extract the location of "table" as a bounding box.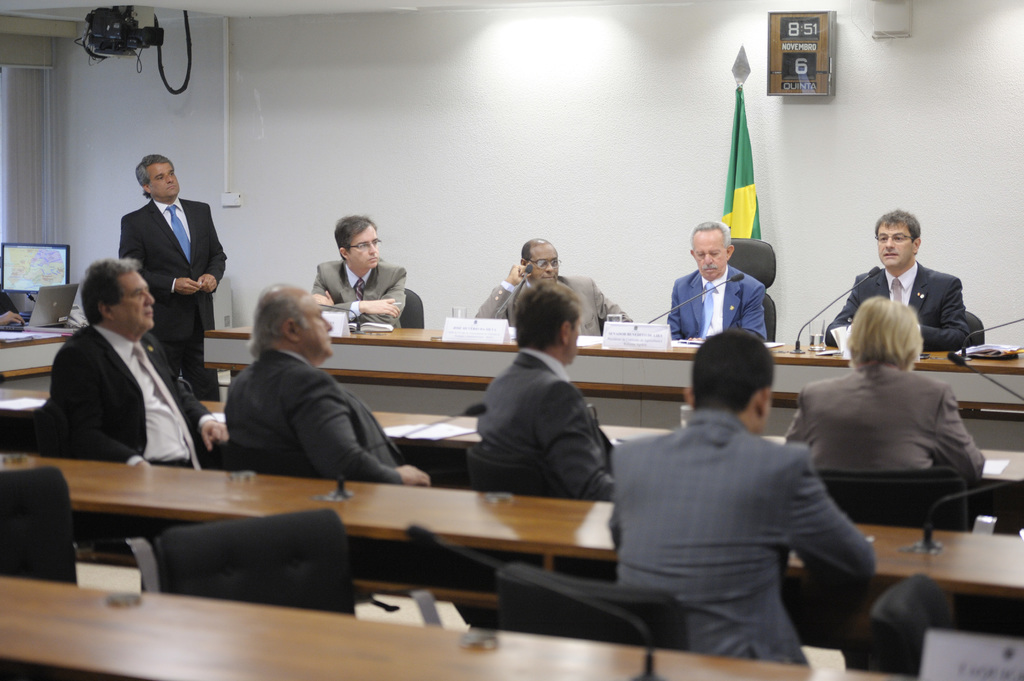
bbox(0, 573, 908, 680).
